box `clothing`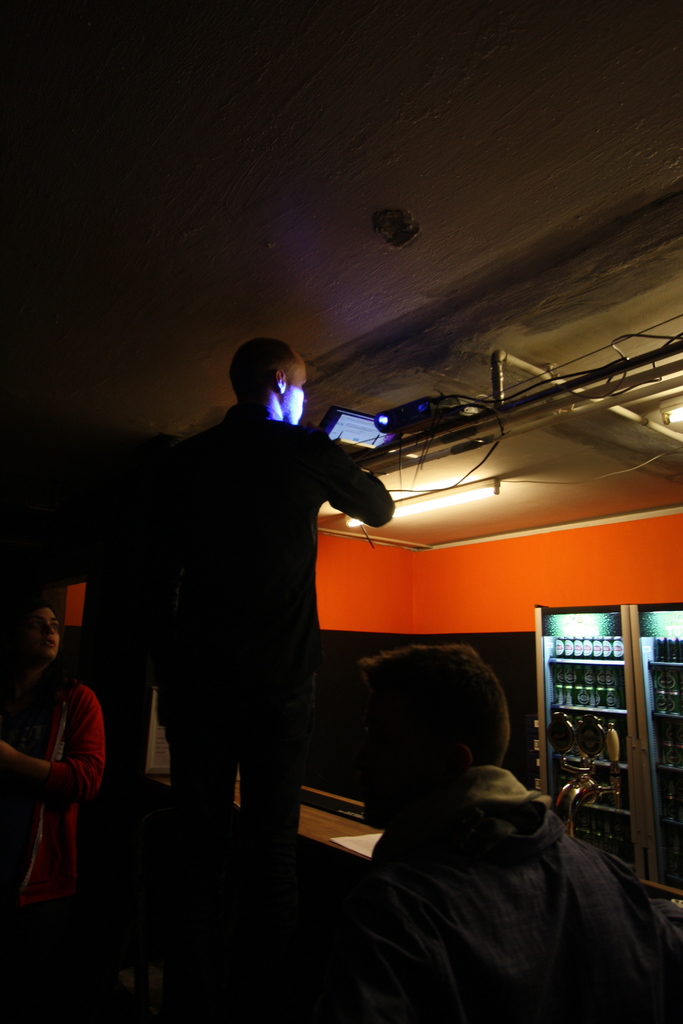
[x1=312, y1=460, x2=682, y2=1021]
